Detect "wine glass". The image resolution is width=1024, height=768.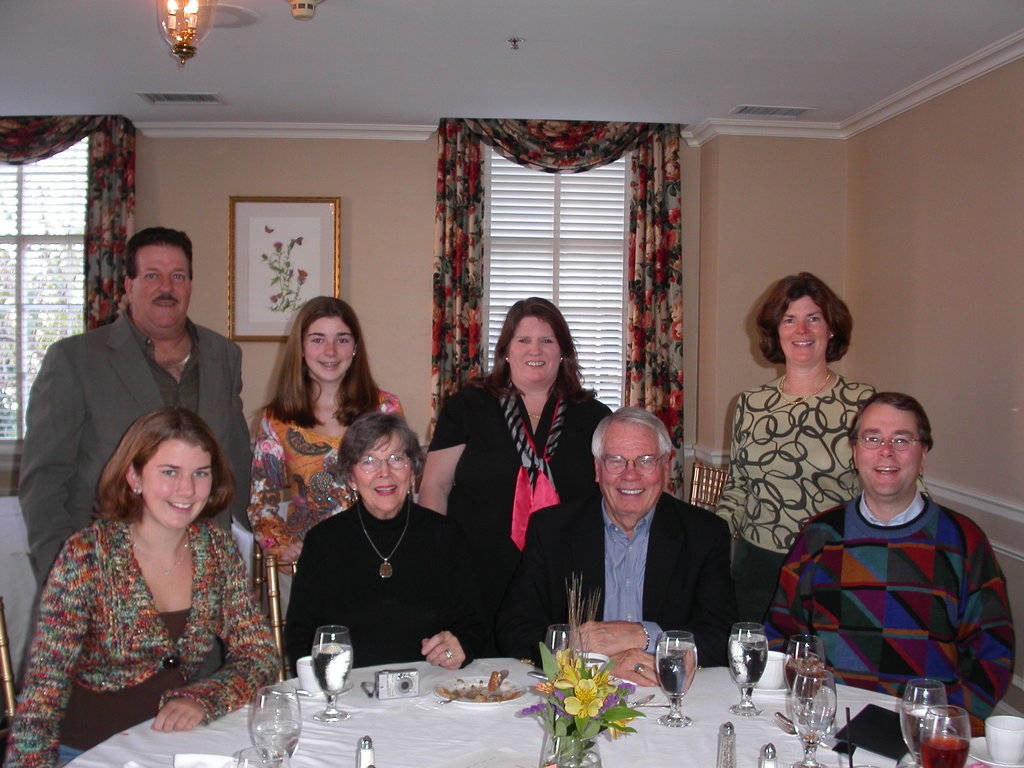
<box>310,626,353,723</box>.
